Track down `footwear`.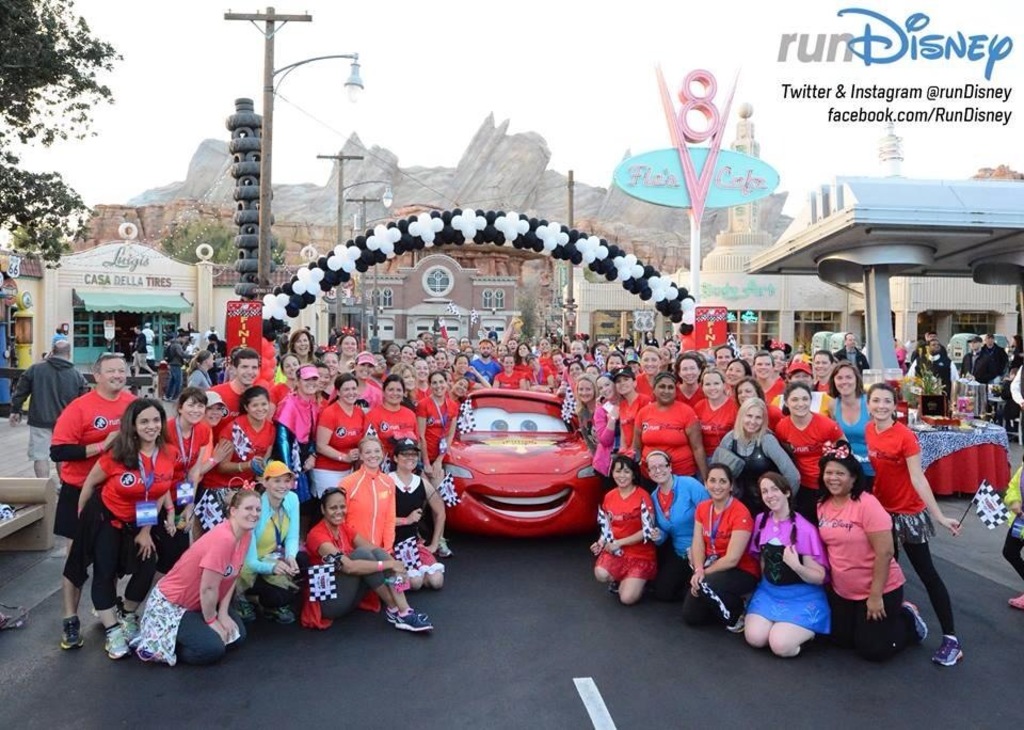
Tracked to [229, 594, 252, 621].
